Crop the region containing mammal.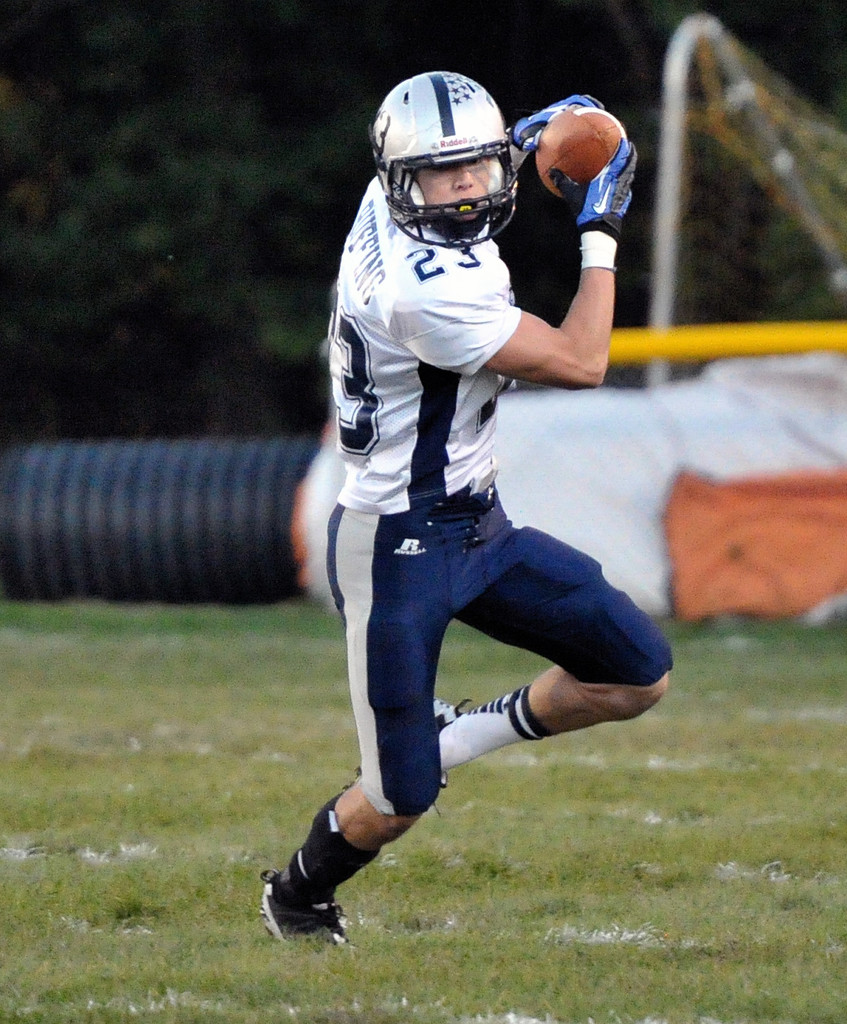
Crop region: (293, 69, 654, 908).
